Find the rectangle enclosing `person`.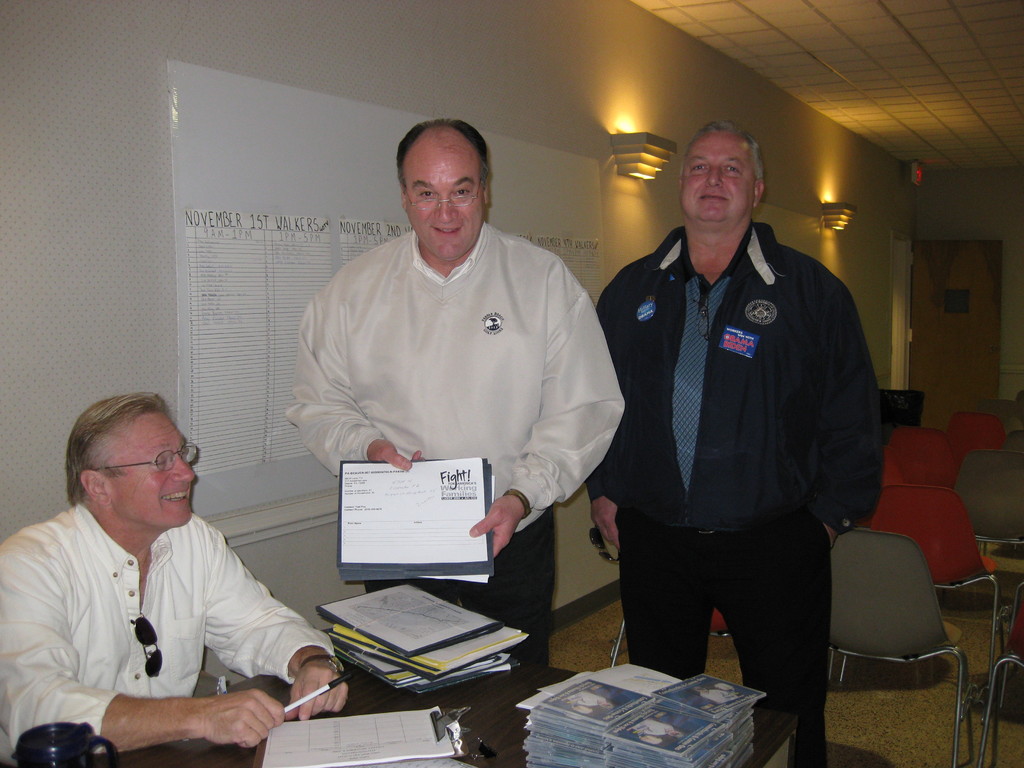
Rect(281, 114, 632, 664).
